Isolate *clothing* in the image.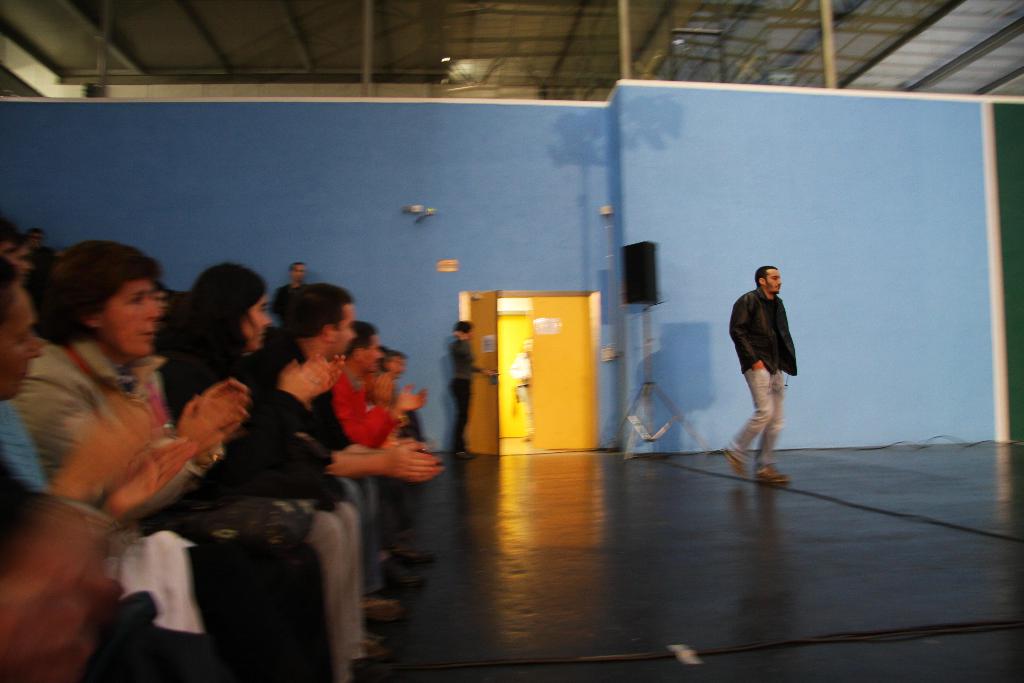
Isolated region: (0,407,46,482).
